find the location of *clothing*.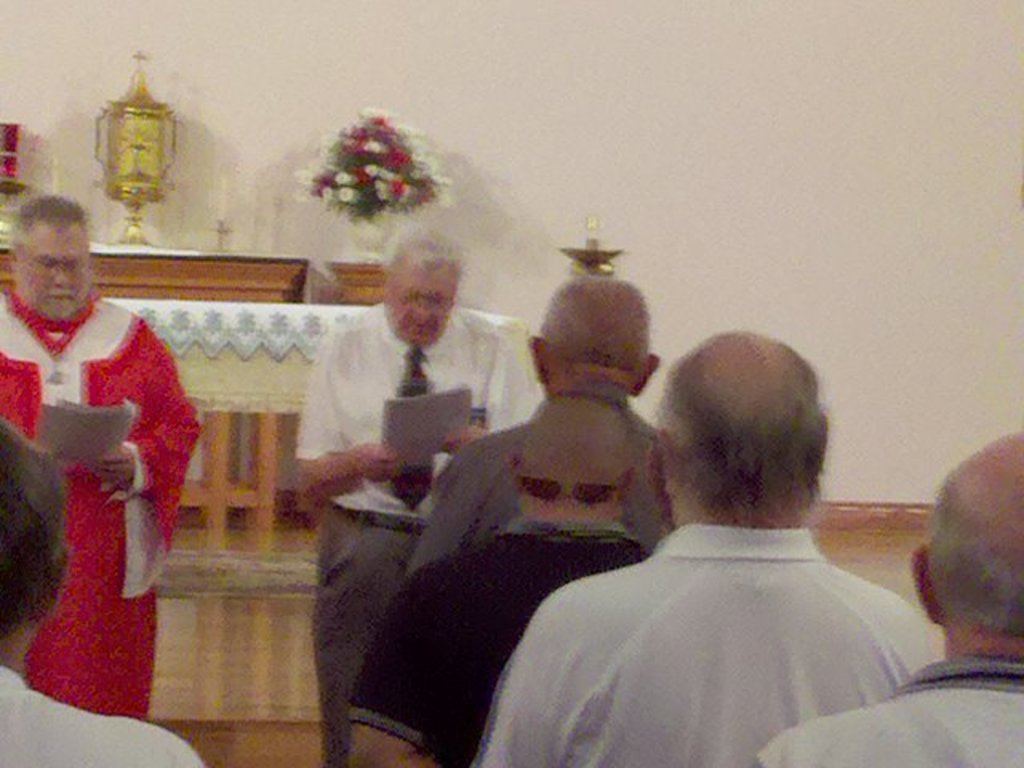
Location: 472:526:947:766.
